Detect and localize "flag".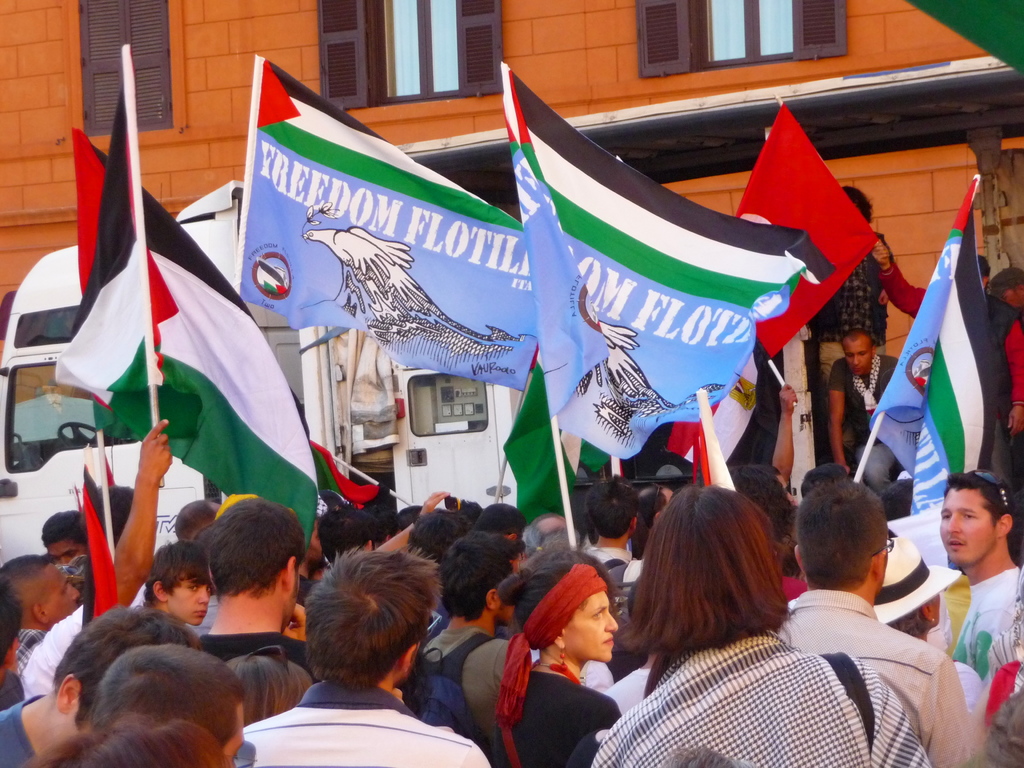
Localized at [500, 67, 835, 466].
